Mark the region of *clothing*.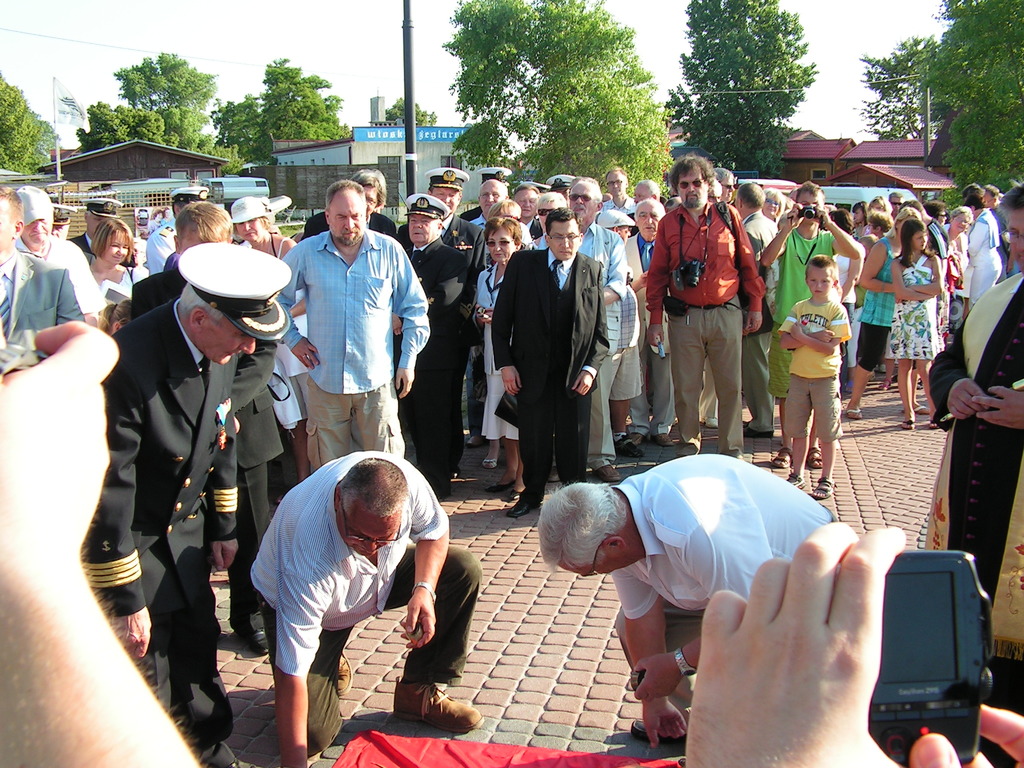
Region: [286,205,418,449].
